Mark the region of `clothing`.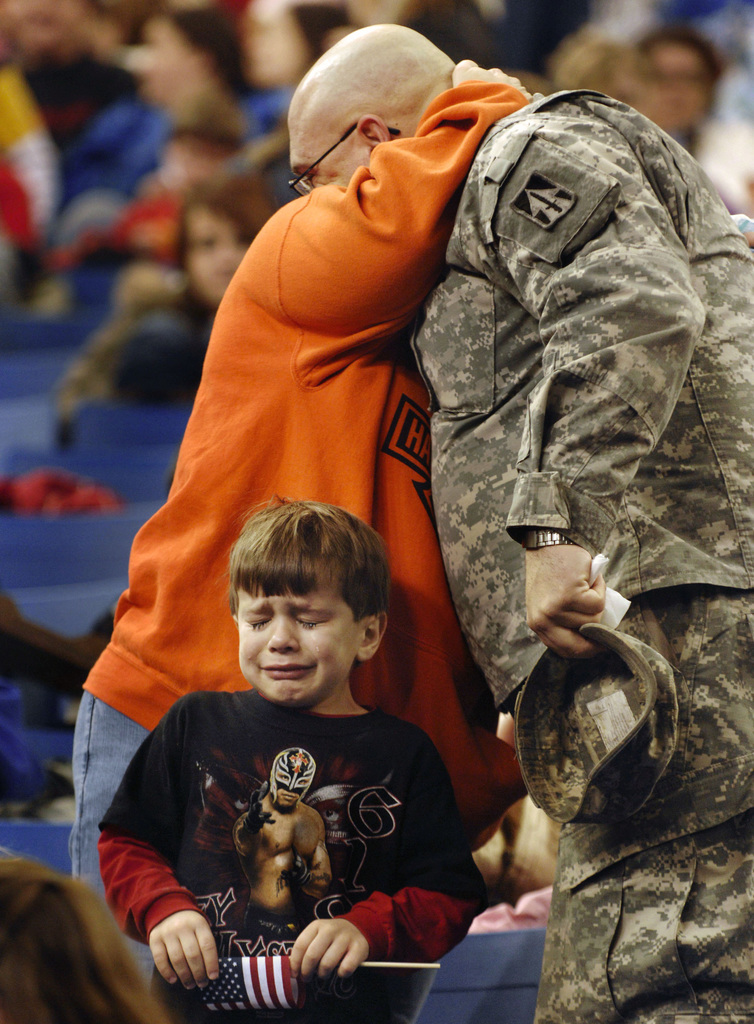
Region: left=505, top=595, right=753, bottom=1023.
